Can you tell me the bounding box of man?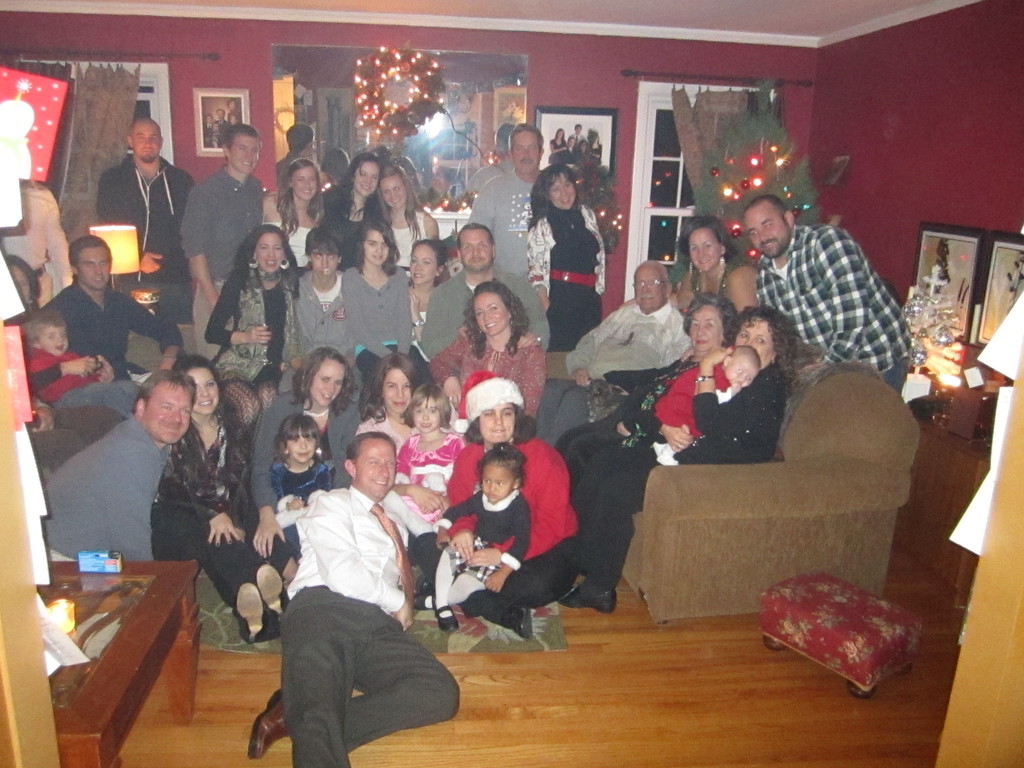
43/375/147/492.
